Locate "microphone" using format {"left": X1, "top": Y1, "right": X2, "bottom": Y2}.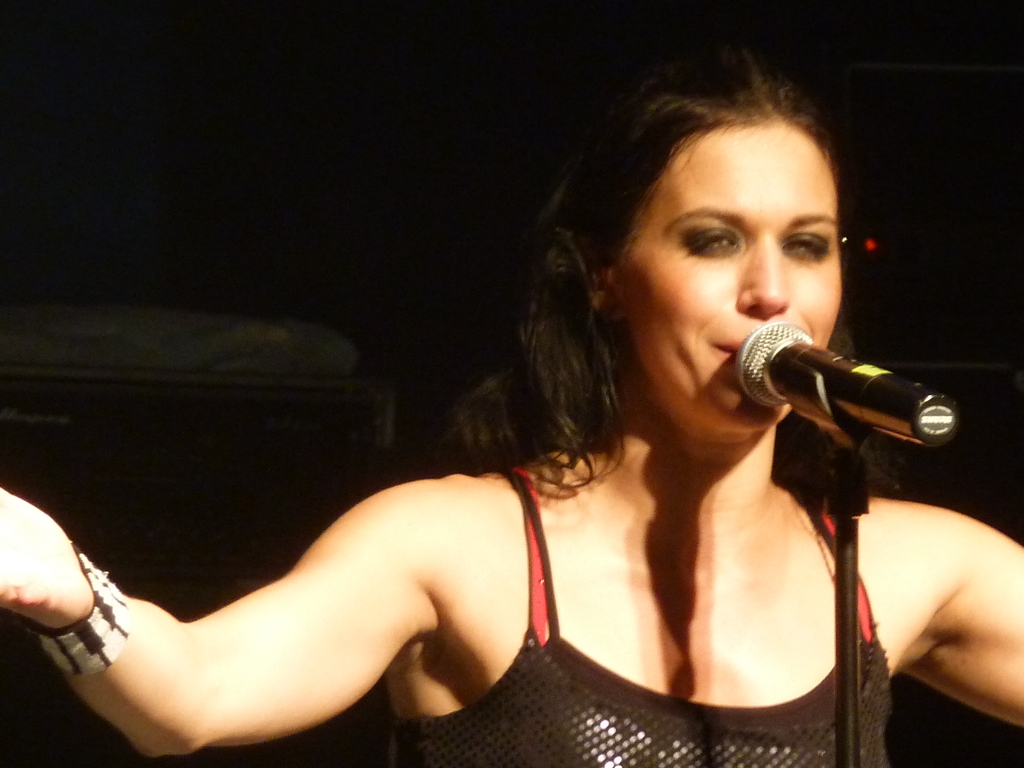
{"left": 731, "top": 316, "right": 970, "bottom": 460}.
